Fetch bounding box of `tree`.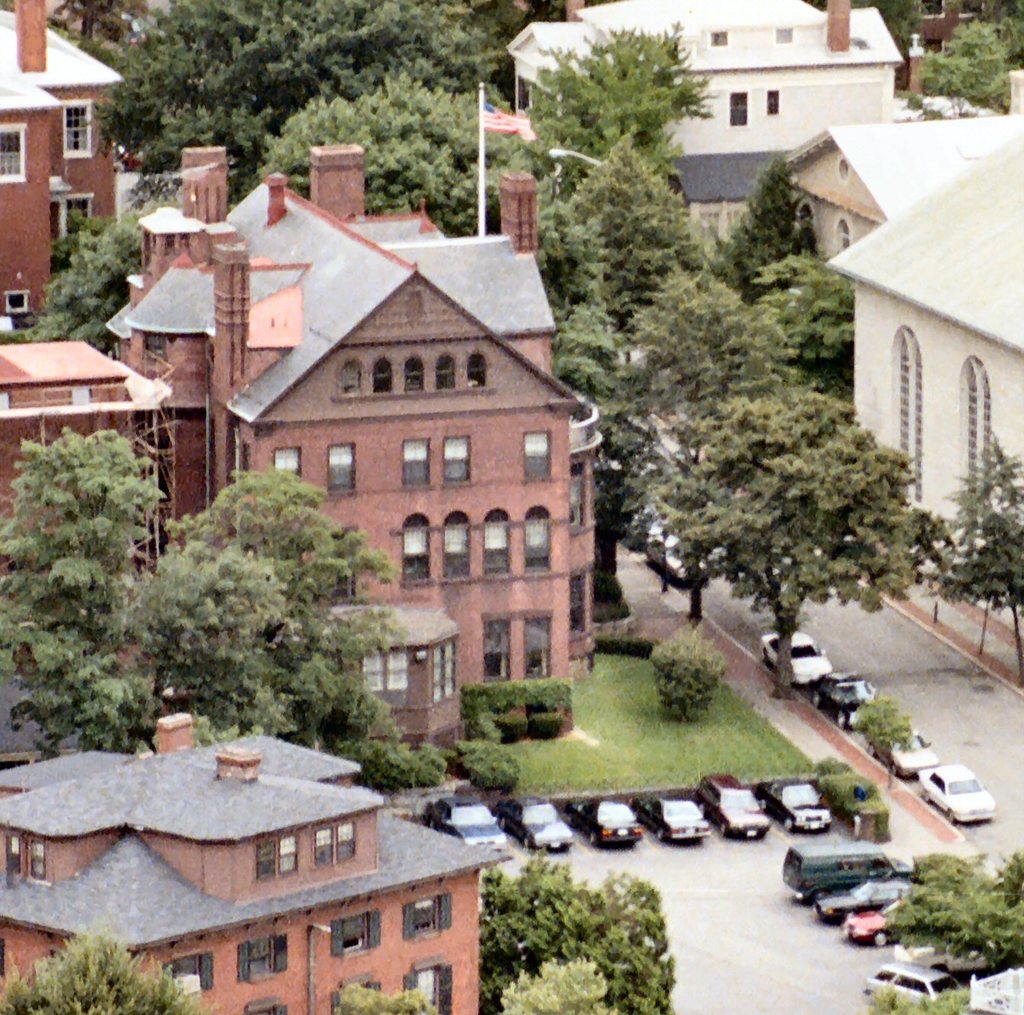
Bbox: 944/436/1023/687.
